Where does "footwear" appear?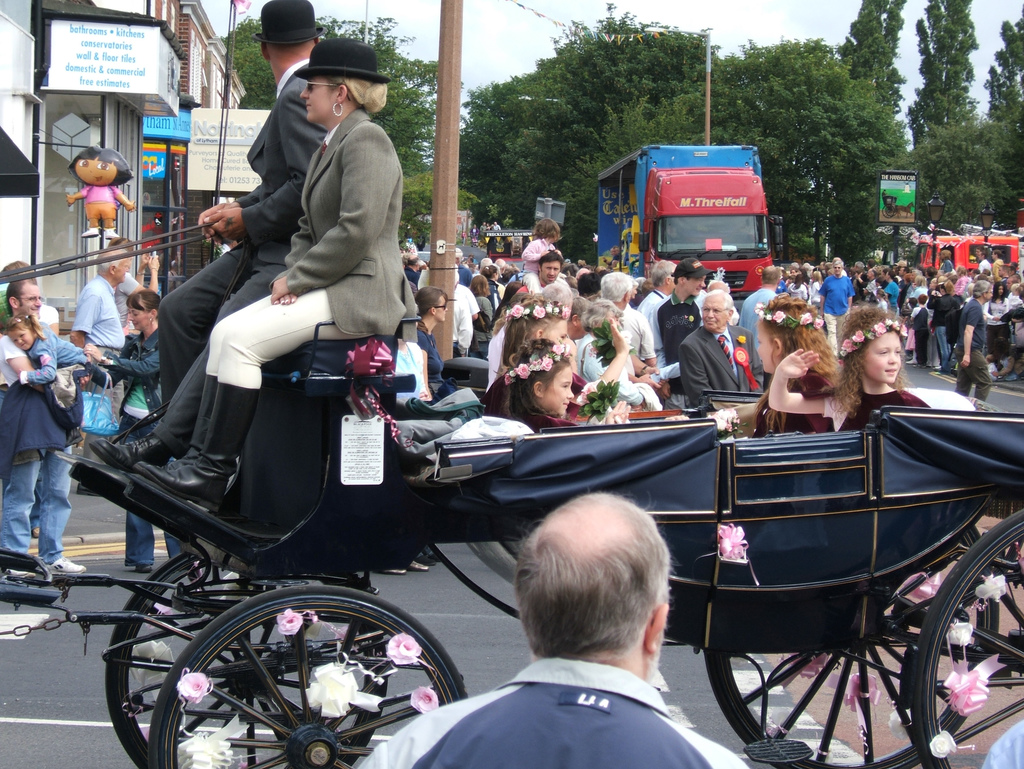
Appears at [905, 357, 918, 363].
